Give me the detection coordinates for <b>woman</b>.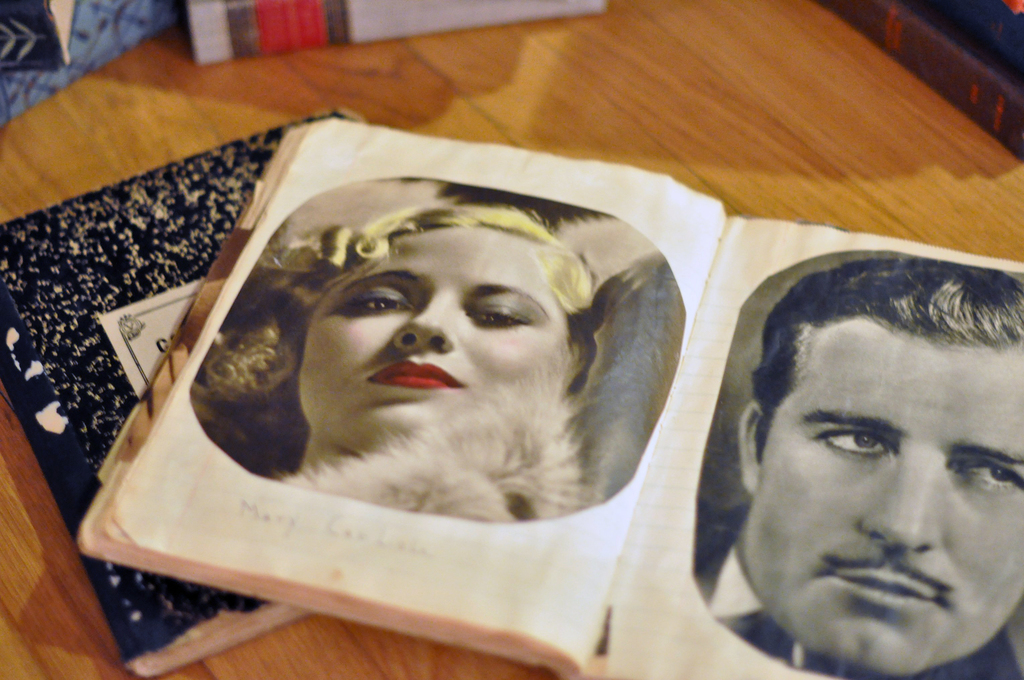
[left=191, top=148, right=629, bottom=514].
